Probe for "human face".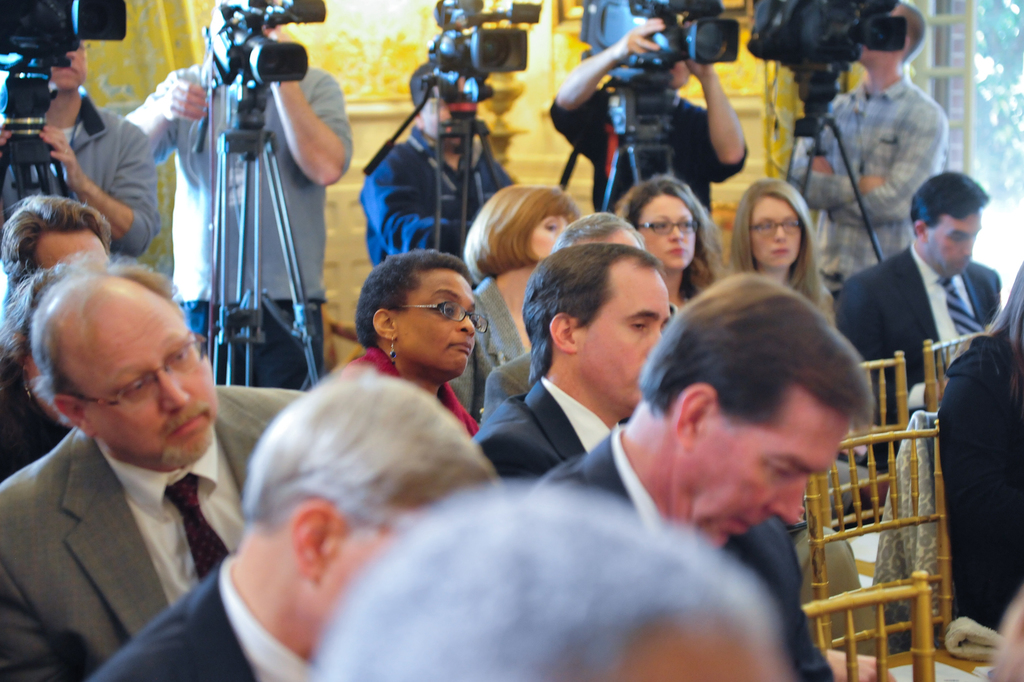
Probe result: <region>689, 383, 849, 545</region>.
